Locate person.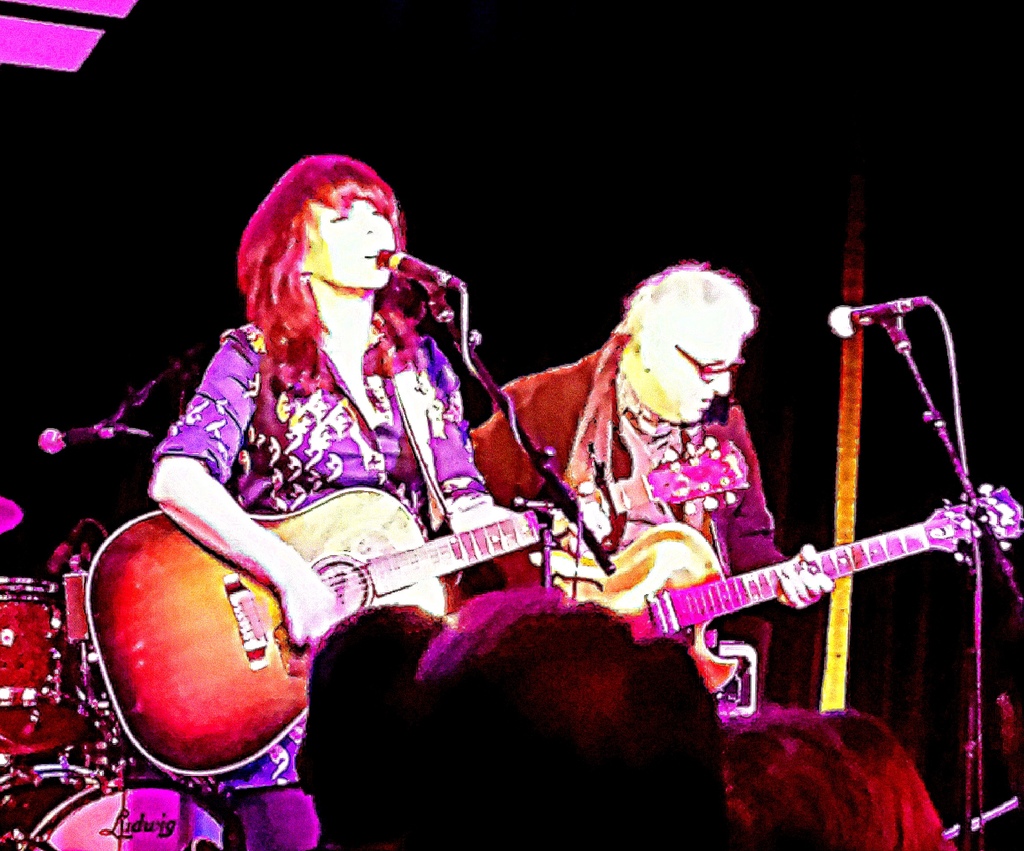
Bounding box: (x1=275, y1=611, x2=466, y2=846).
